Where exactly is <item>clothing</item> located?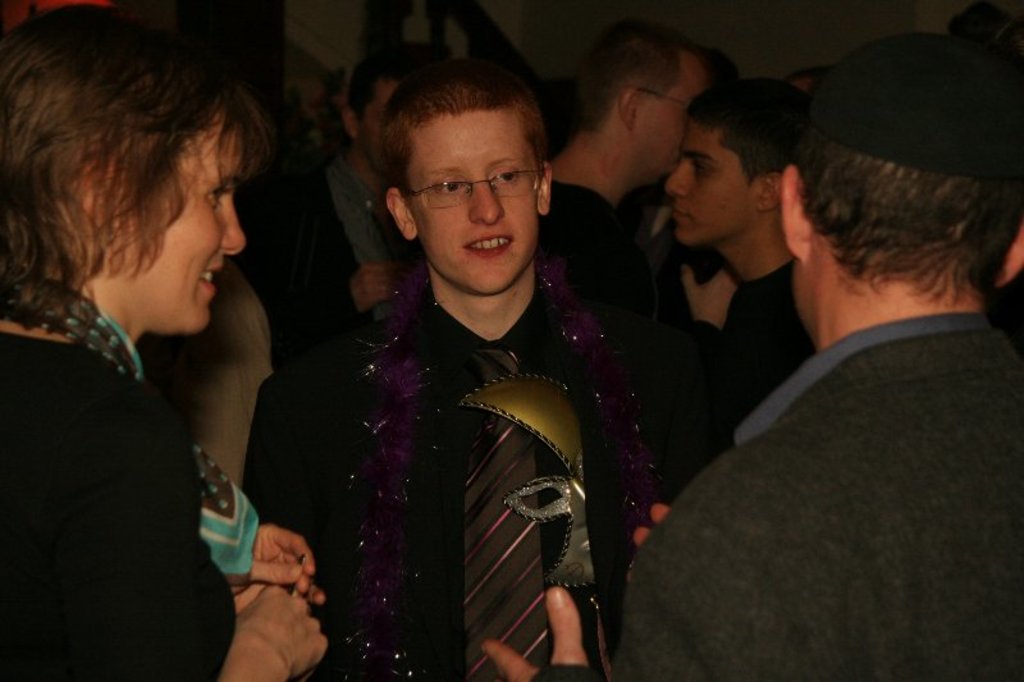
Its bounding box is left=620, top=311, right=1023, bottom=681.
